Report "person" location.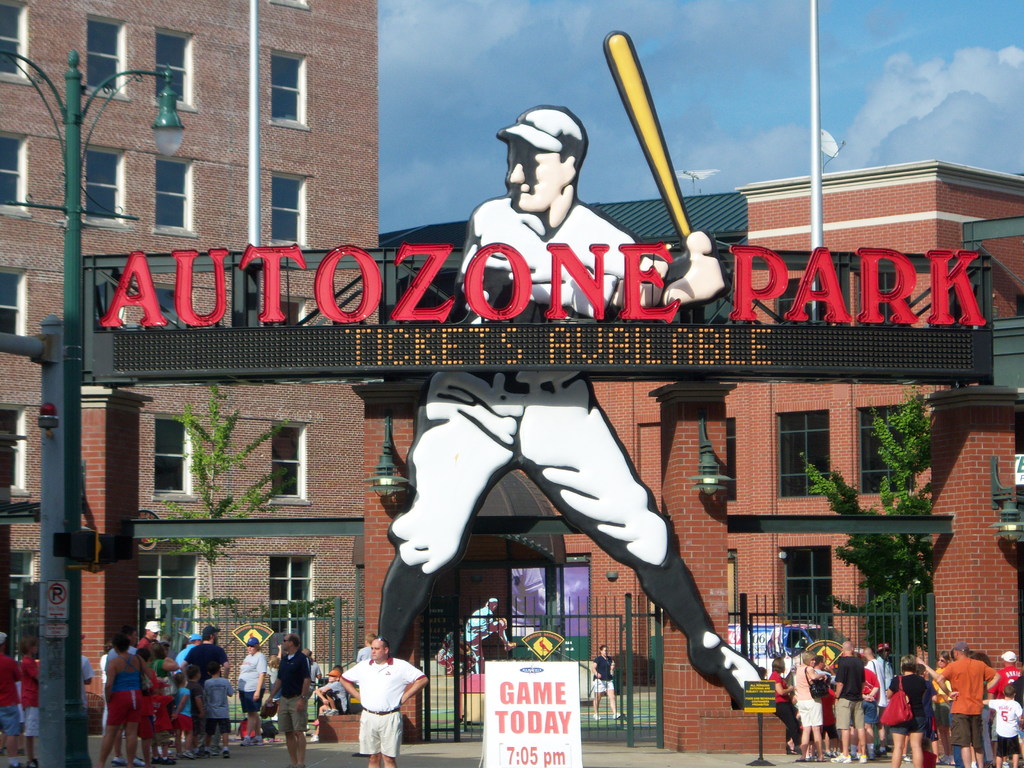
Report: Rect(113, 624, 147, 766).
